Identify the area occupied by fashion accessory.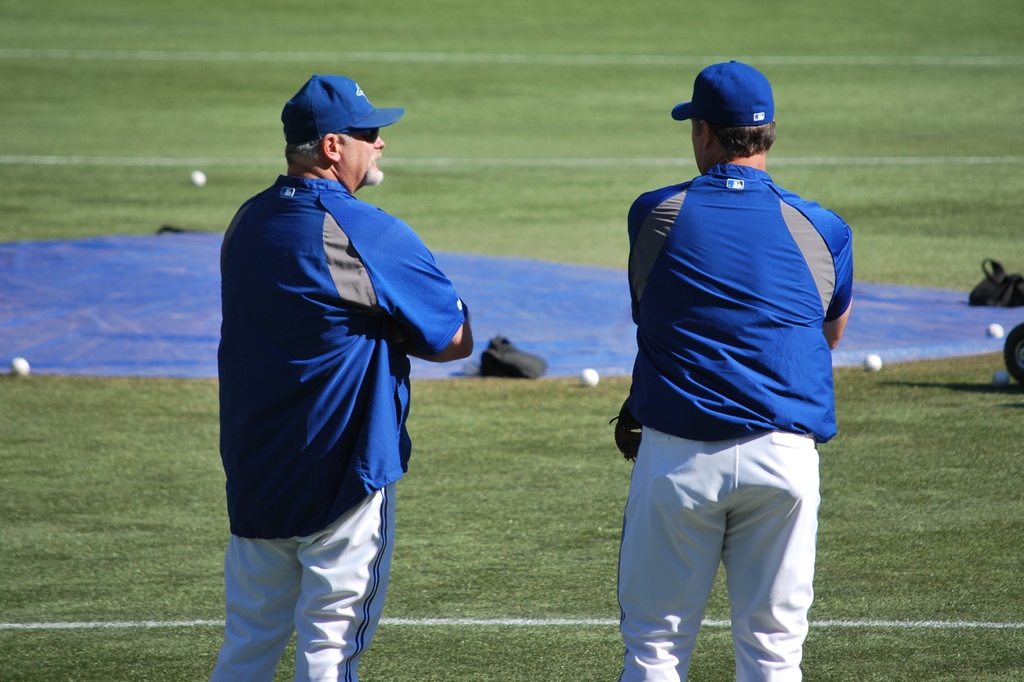
Area: BBox(673, 56, 778, 135).
